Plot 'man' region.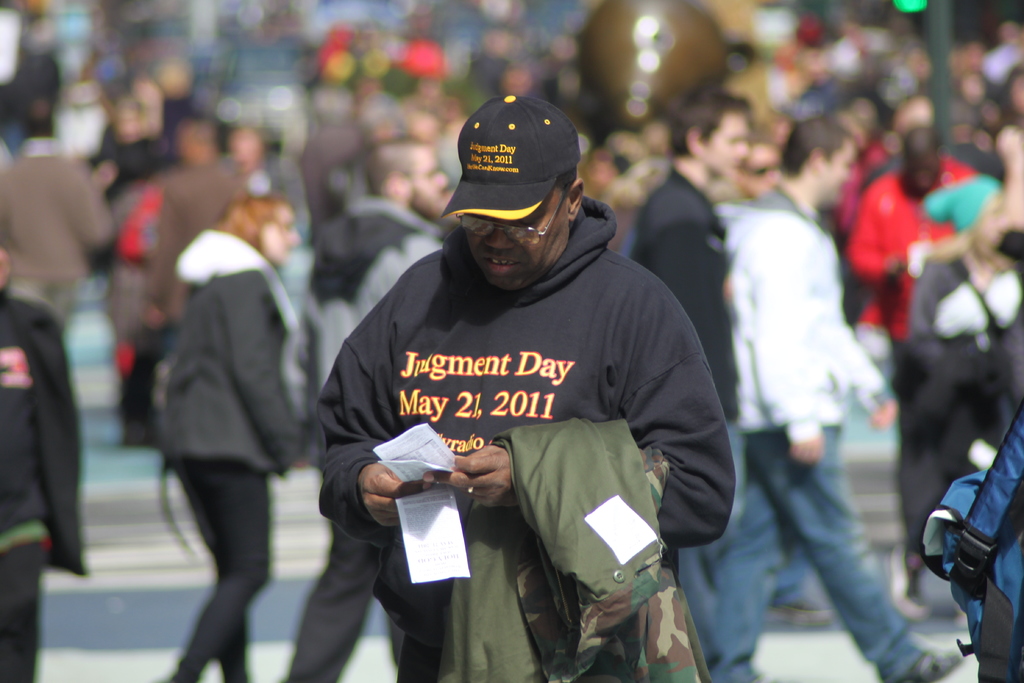
Plotted at 321 94 739 682.
